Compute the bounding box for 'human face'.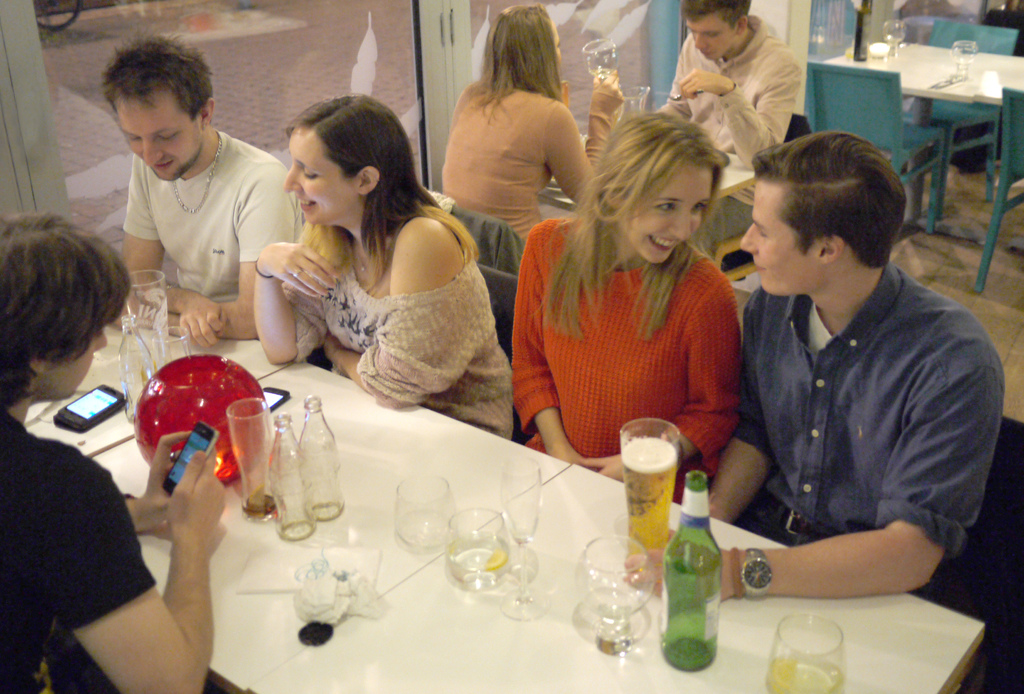
locate(618, 170, 714, 261).
